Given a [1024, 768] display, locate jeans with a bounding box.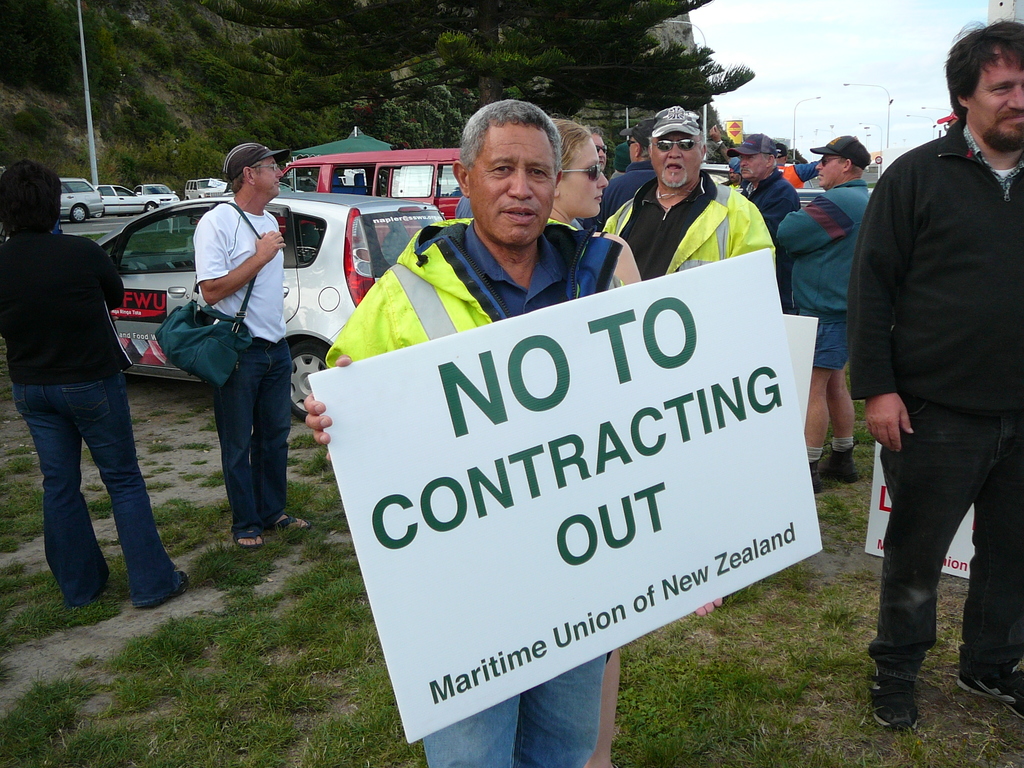
Located: l=867, t=397, r=1023, b=678.
